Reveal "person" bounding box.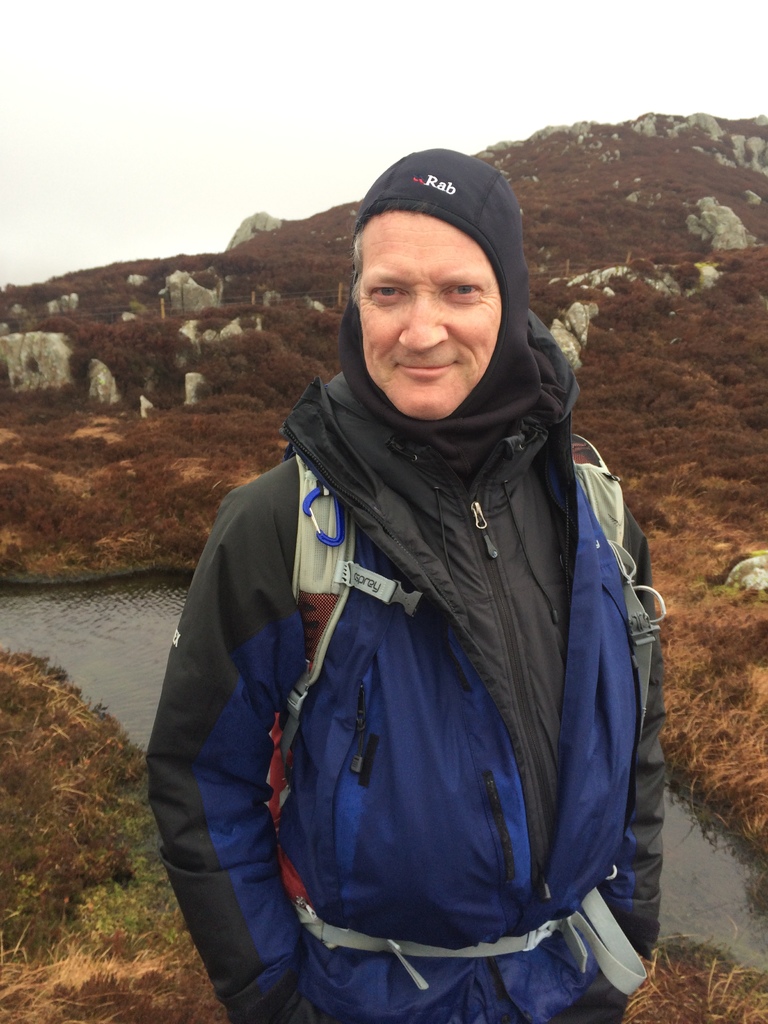
Revealed: Rect(178, 136, 673, 1012).
